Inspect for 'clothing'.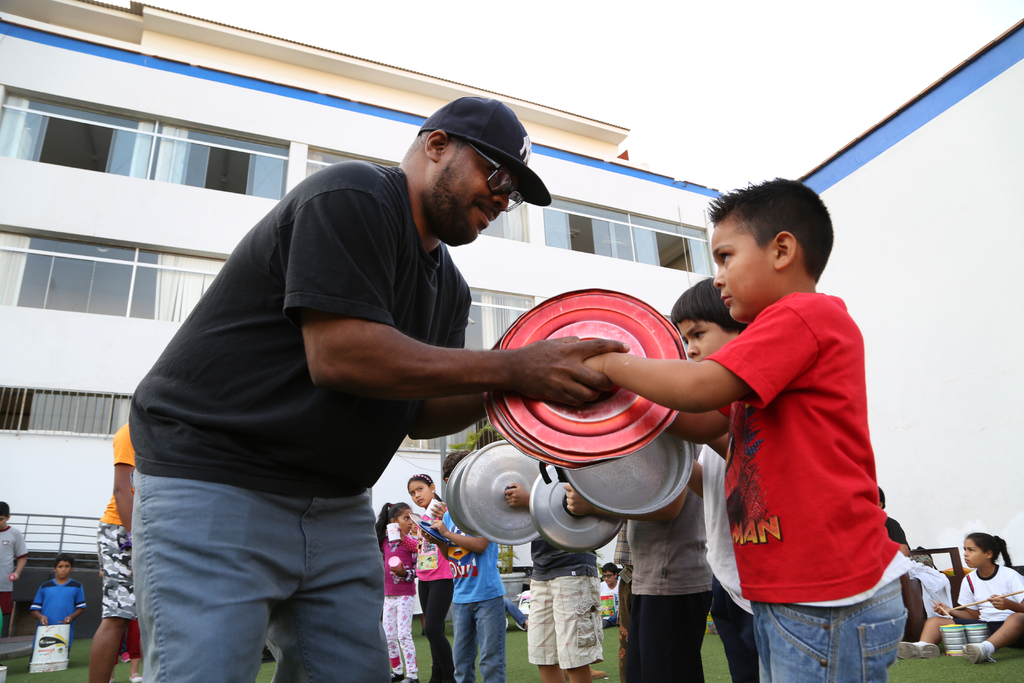
Inspection: pyautogui.locateOnScreen(26, 574, 87, 650).
